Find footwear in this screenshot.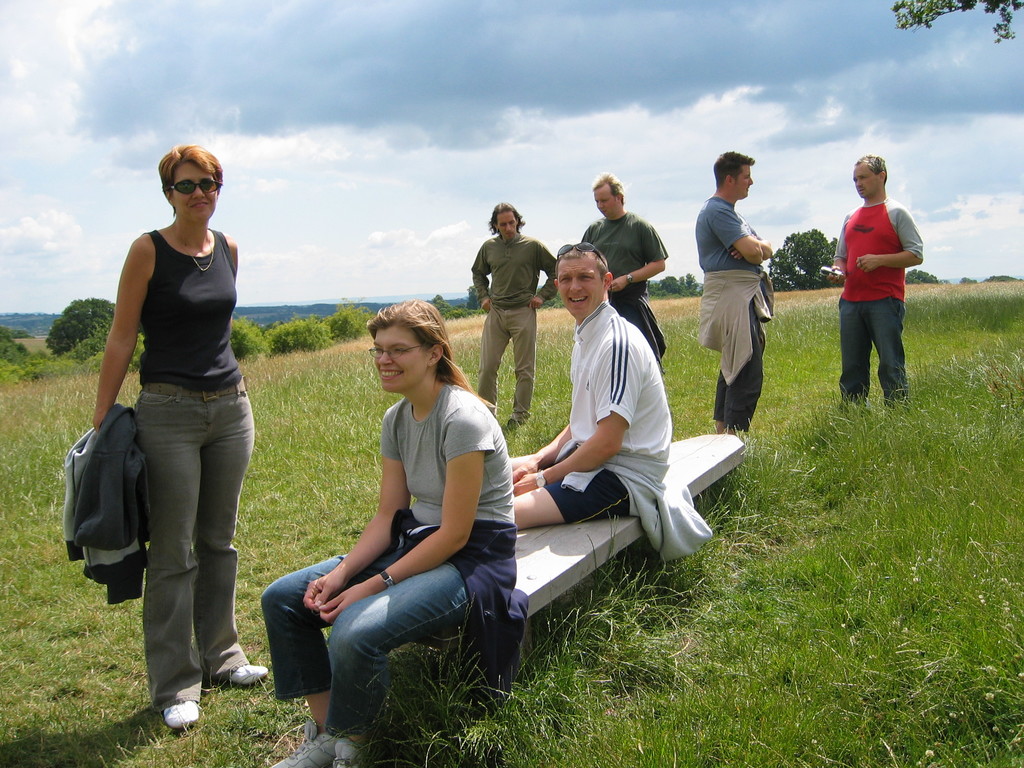
The bounding box for footwear is 162:700:203:732.
